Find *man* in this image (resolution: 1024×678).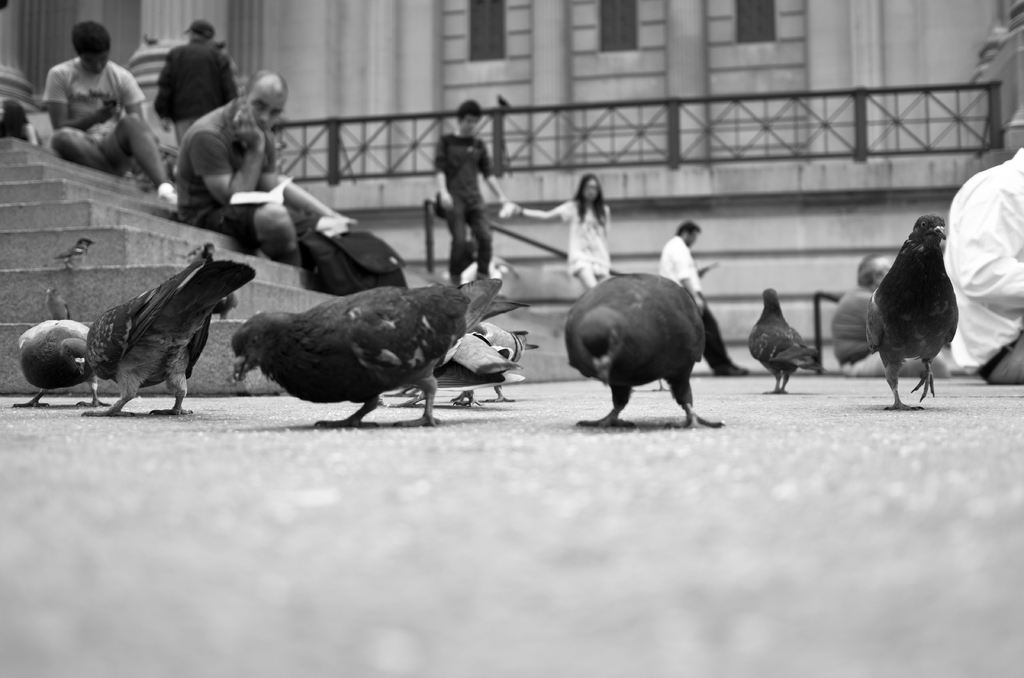
(158, 17, 237, 143).
